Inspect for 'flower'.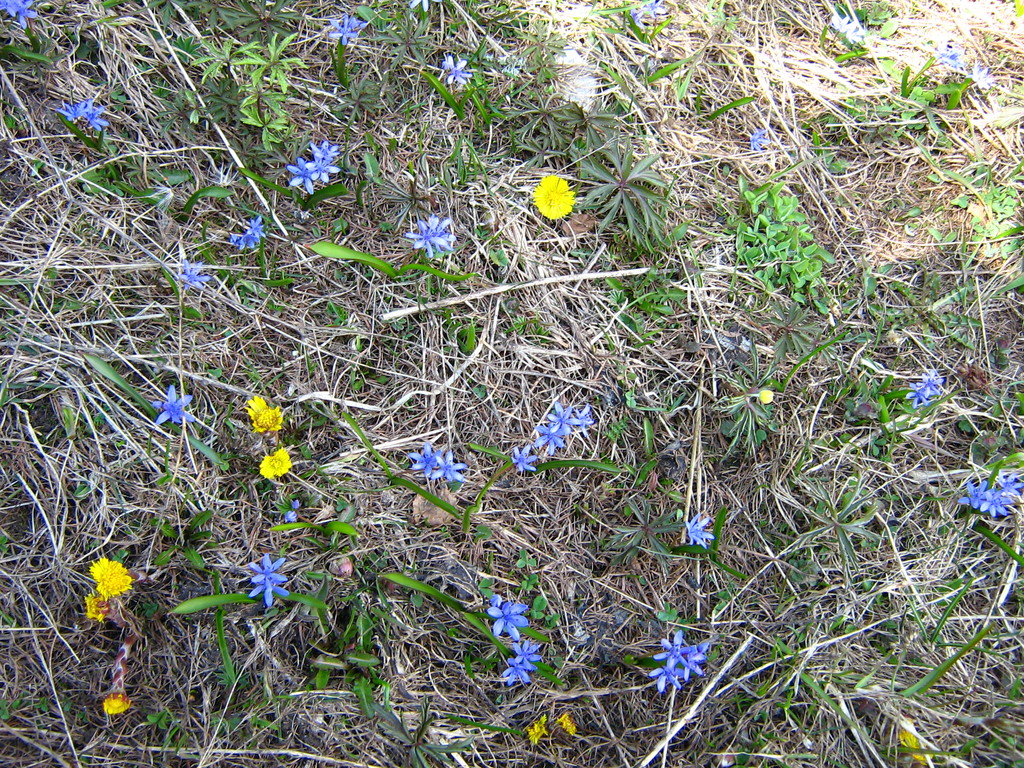
Inspection: 550, 399, 572, 429.
